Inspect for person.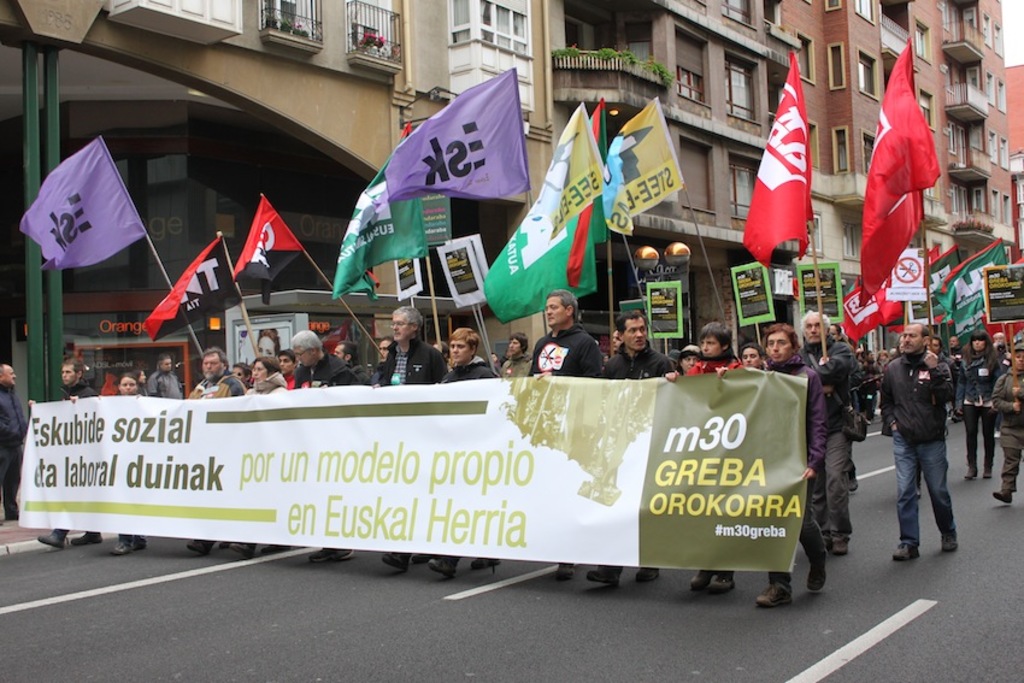
Inspection: bbox(429, 331, 501, 581).
